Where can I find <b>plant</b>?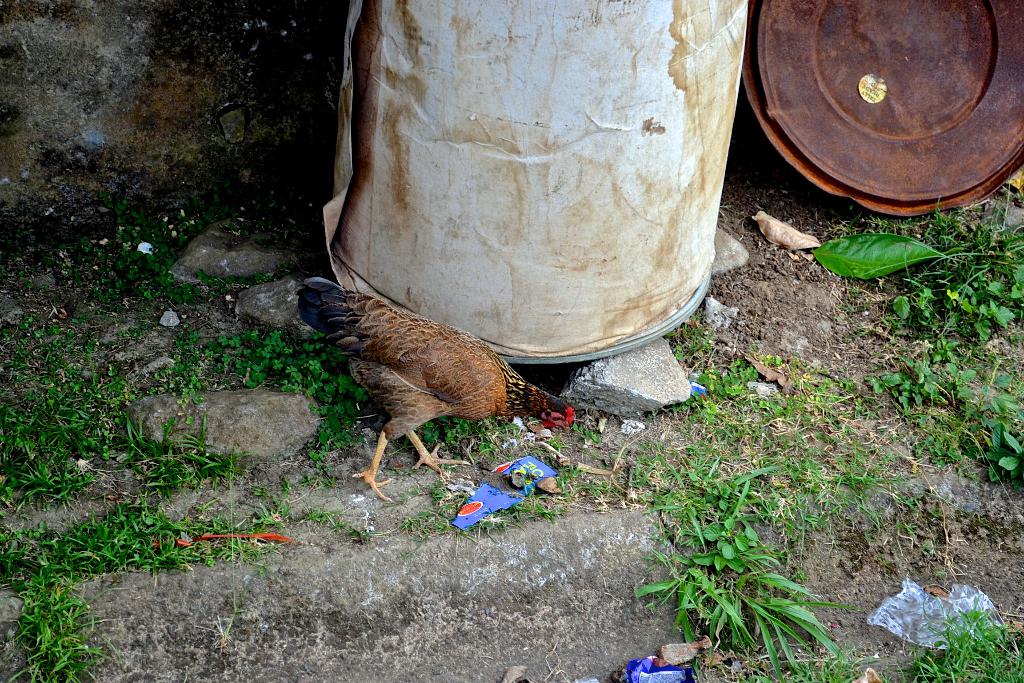
You can find it at bbox=(0, 595, 126, 682).
